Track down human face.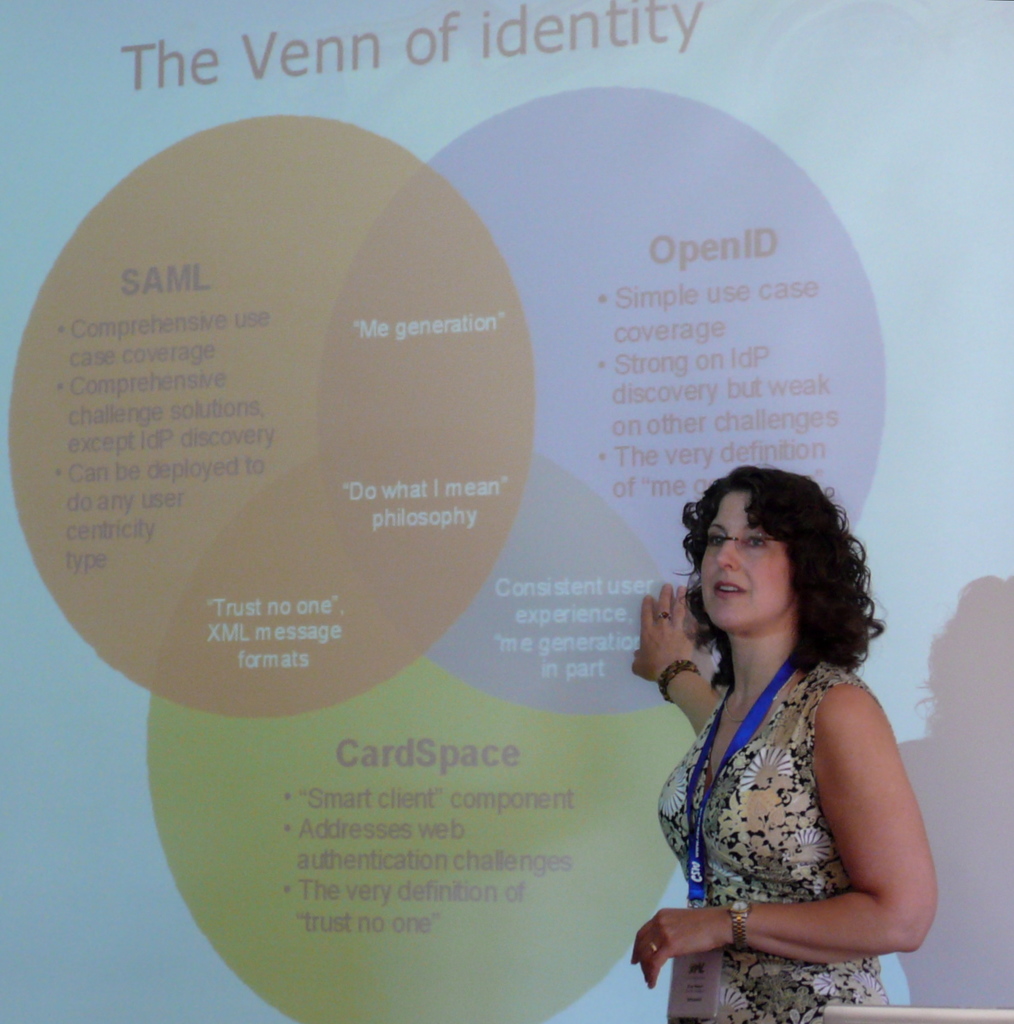
Tracked to {"x1": 698, "y1": 488, "x2": 794, "y2": 630}.
